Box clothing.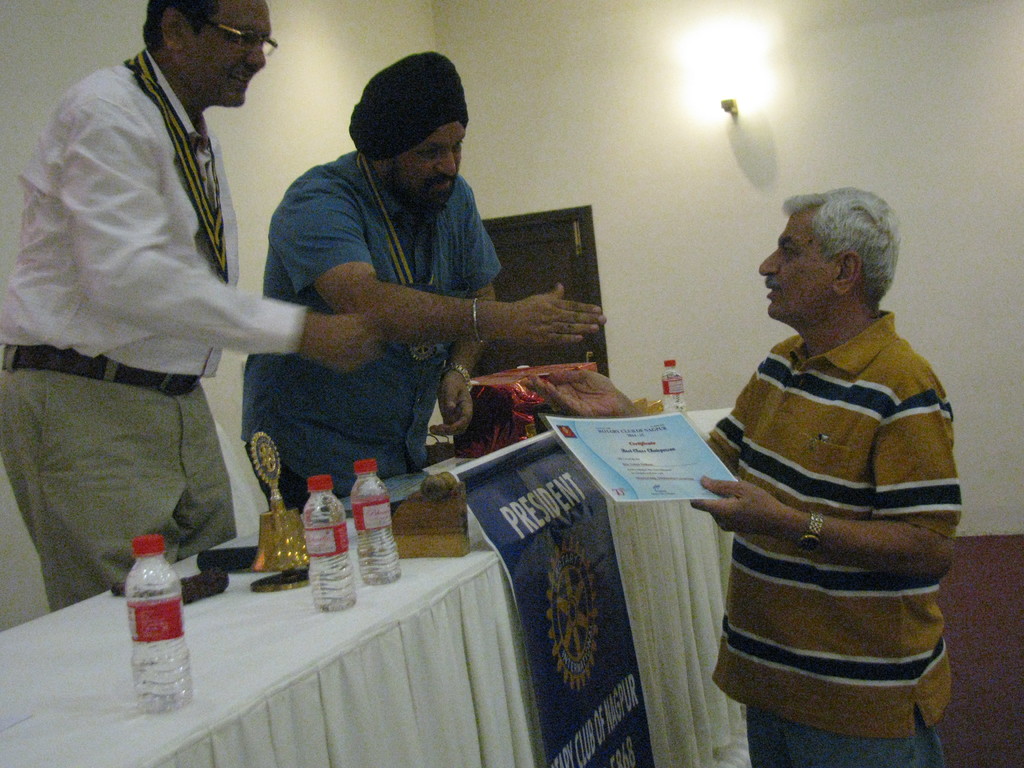
241,150,506,512.
